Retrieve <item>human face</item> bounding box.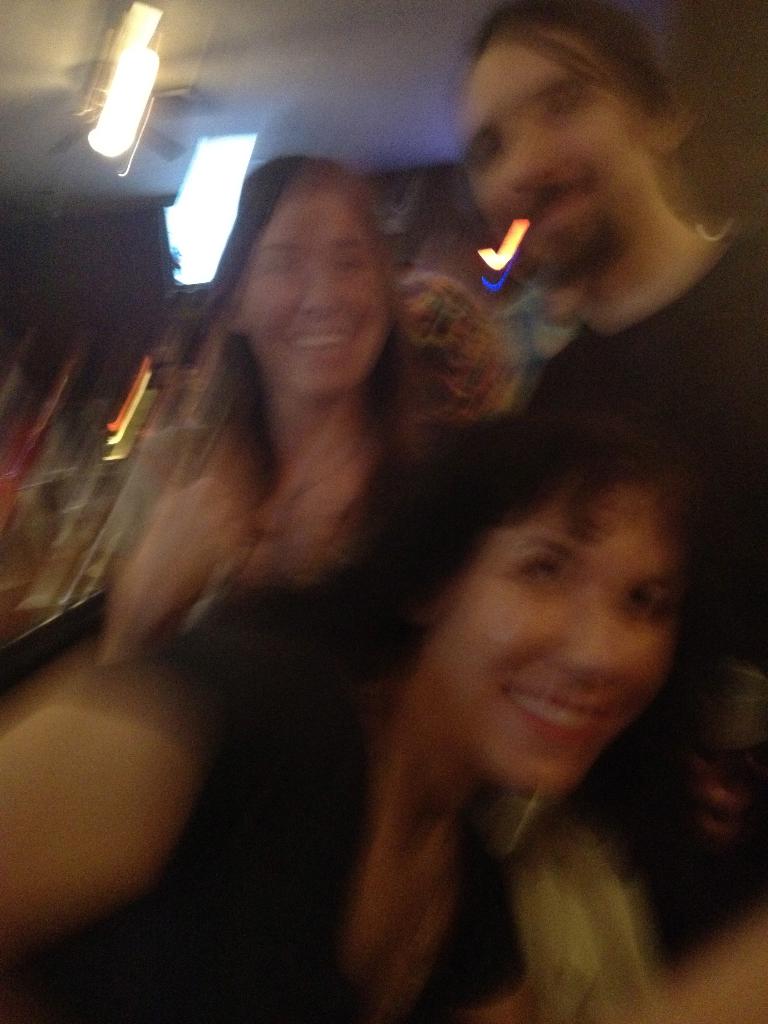
Bounding box: box(422, 490, 674, 798).
